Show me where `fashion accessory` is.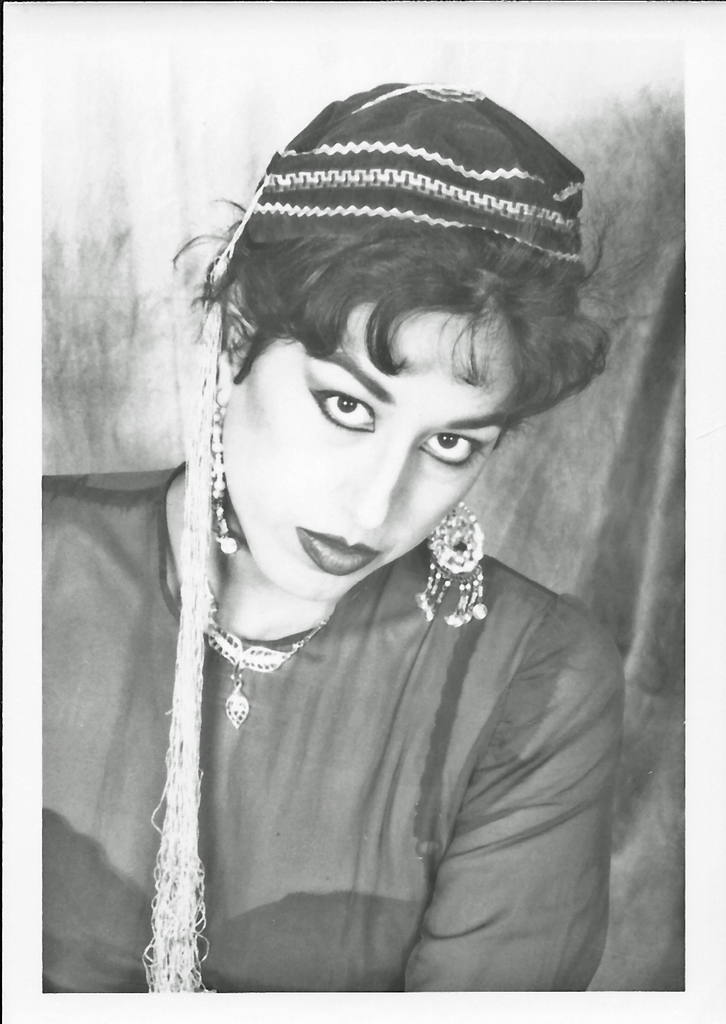
`fashion accessory` is at region(137, 77, 588, 993).
